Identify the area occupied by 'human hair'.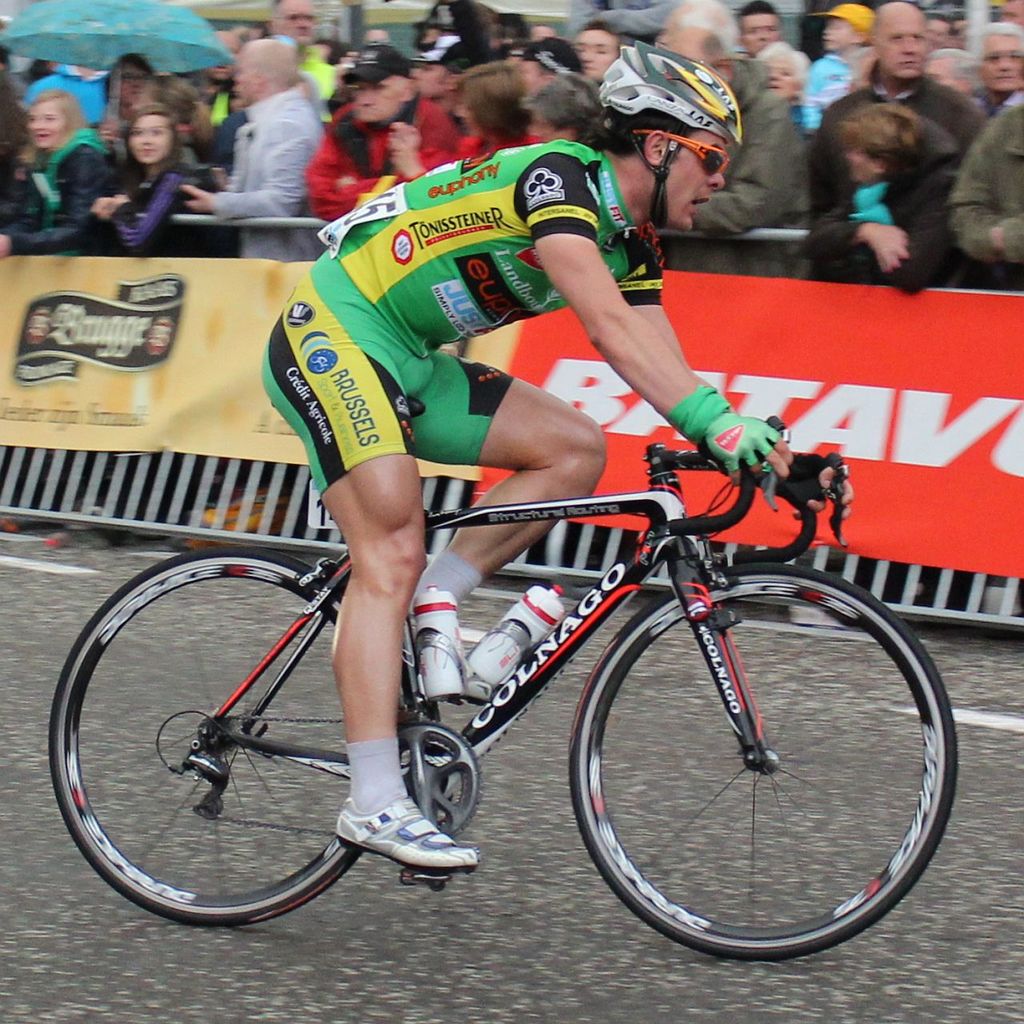
Area: 438:63:455:87.
